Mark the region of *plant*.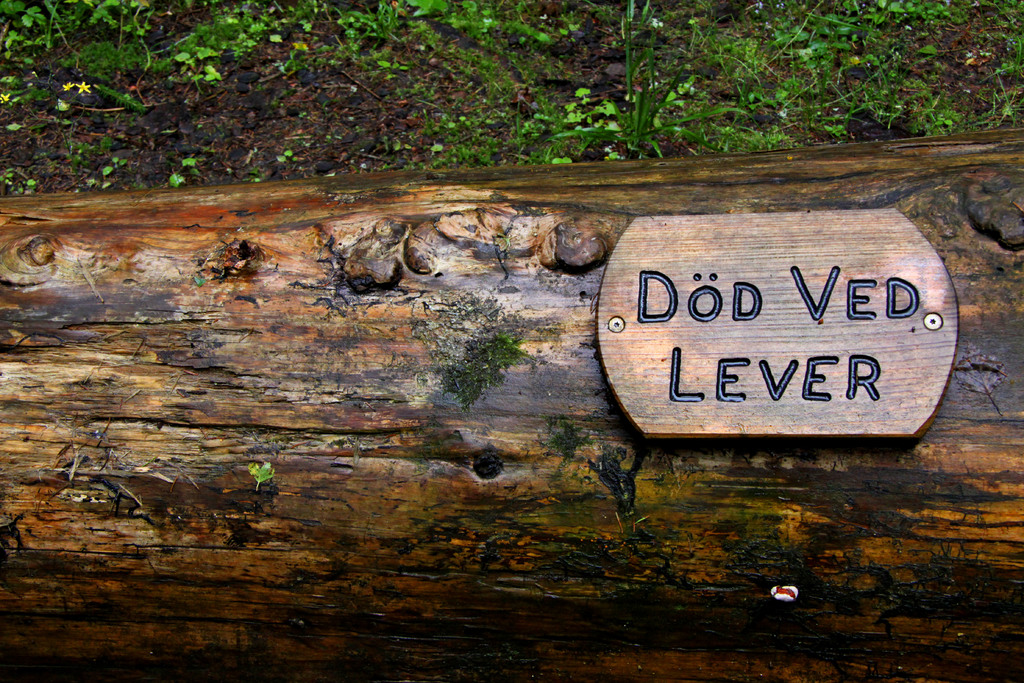
Region: 446/331/534/414.
